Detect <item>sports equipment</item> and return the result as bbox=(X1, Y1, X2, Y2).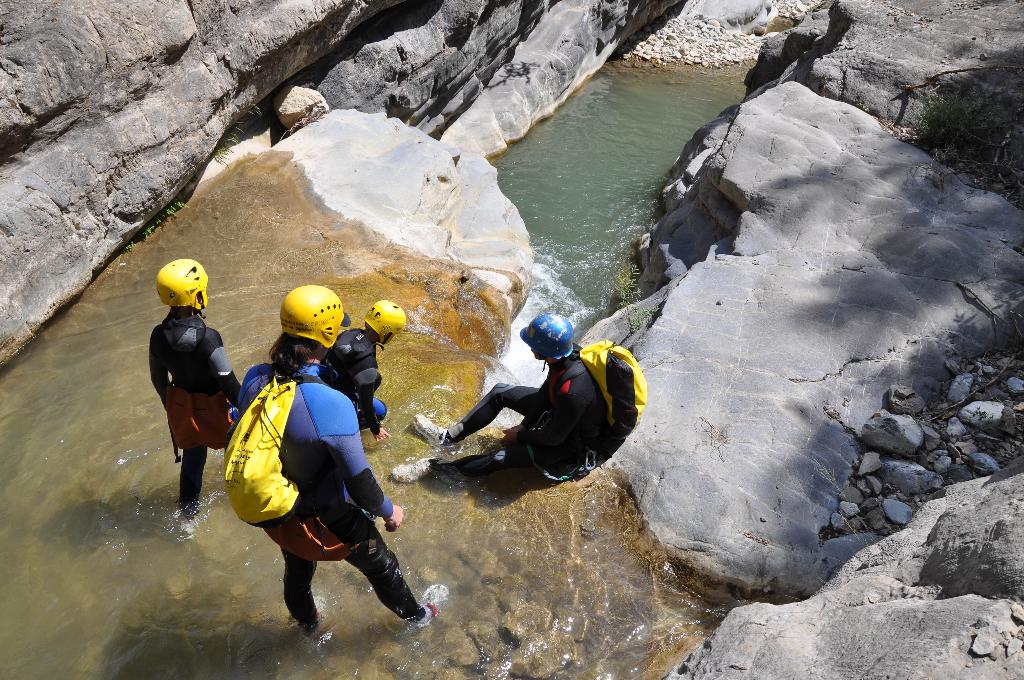
bbox=(284, 283, 344, 349).
